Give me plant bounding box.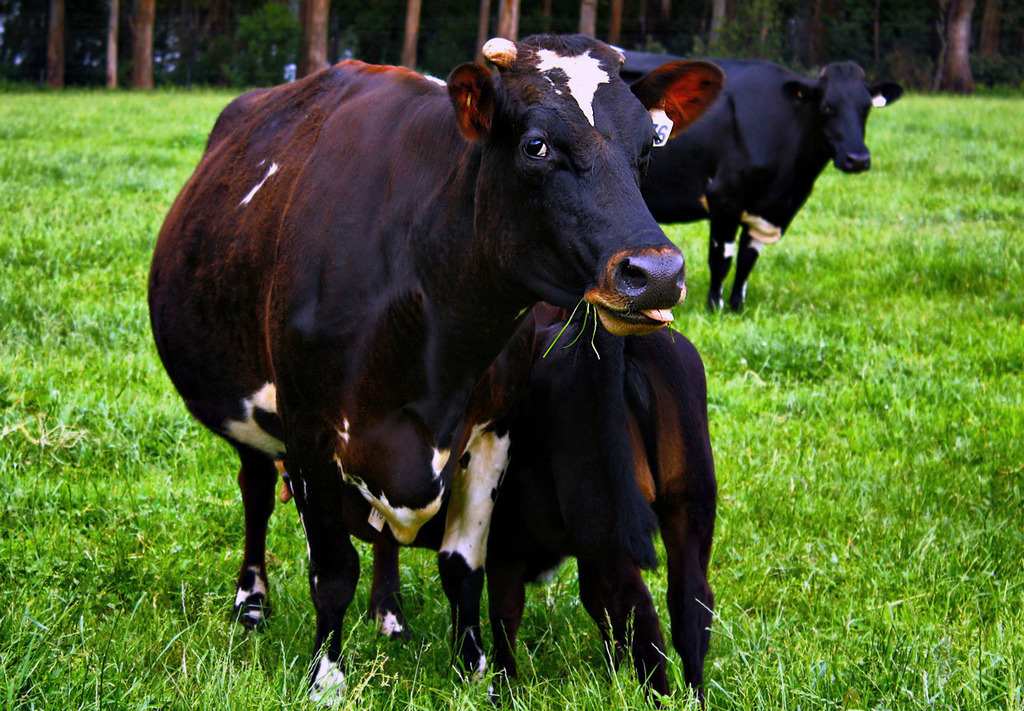
detection(217, 0, 313, 82).
